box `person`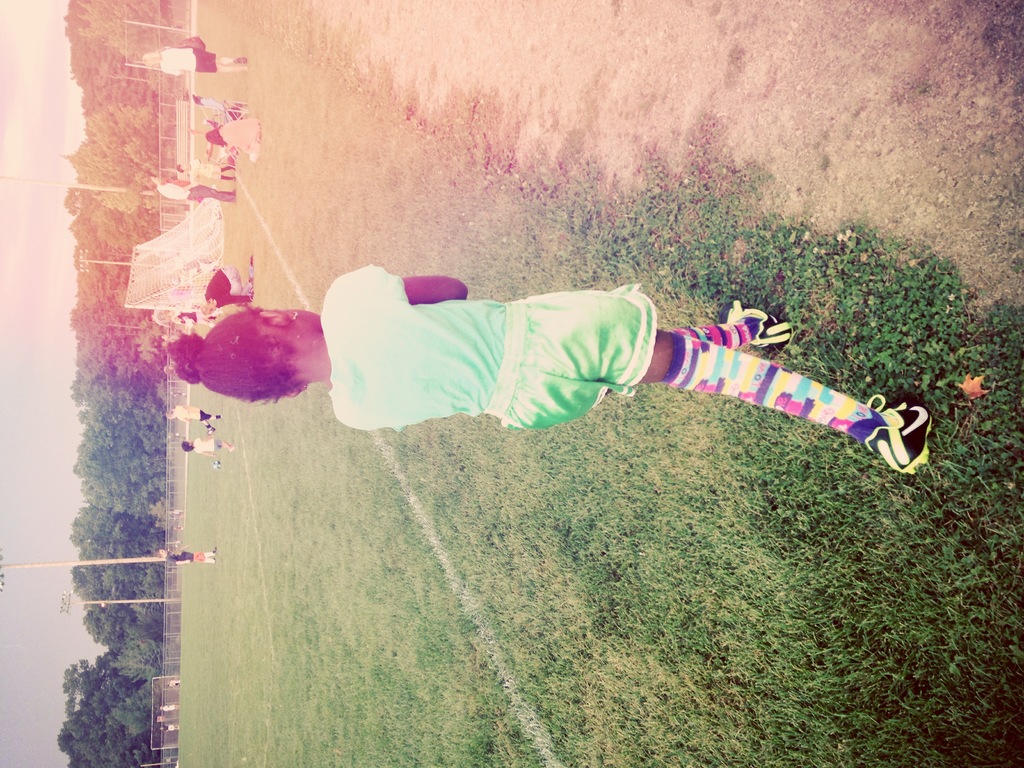
bbox=(138, 177, 243, 201)
